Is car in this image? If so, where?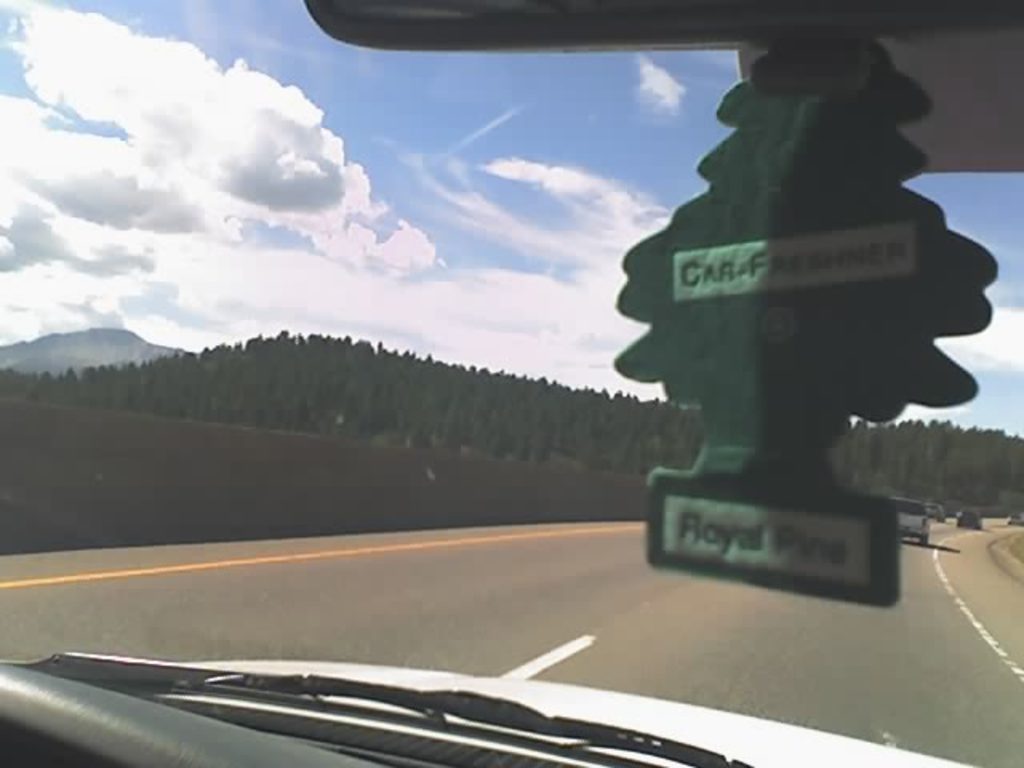
Yes, at detection(926, 499, 944, 518).
